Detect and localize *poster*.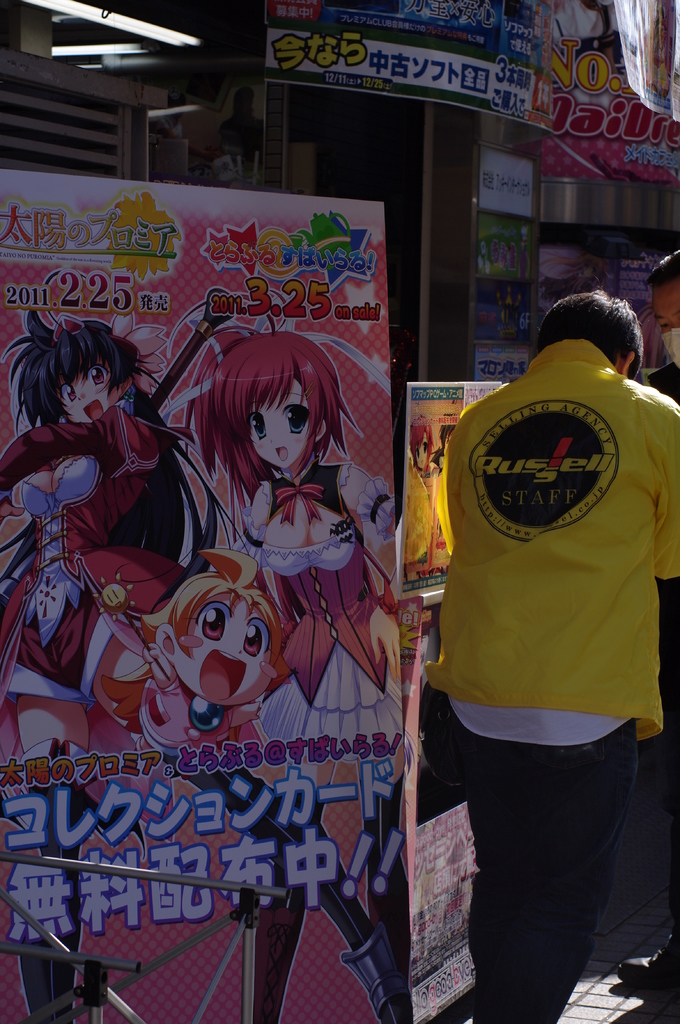
Localized at rect(406, 371, 502, 588).
